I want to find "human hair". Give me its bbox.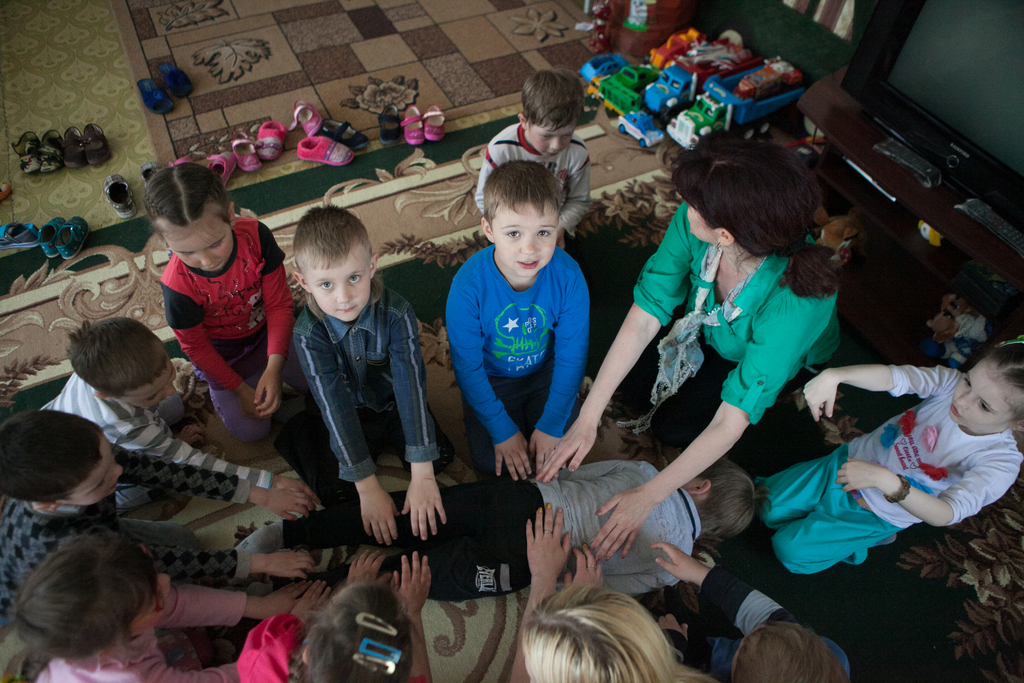
4/548/176/682.
